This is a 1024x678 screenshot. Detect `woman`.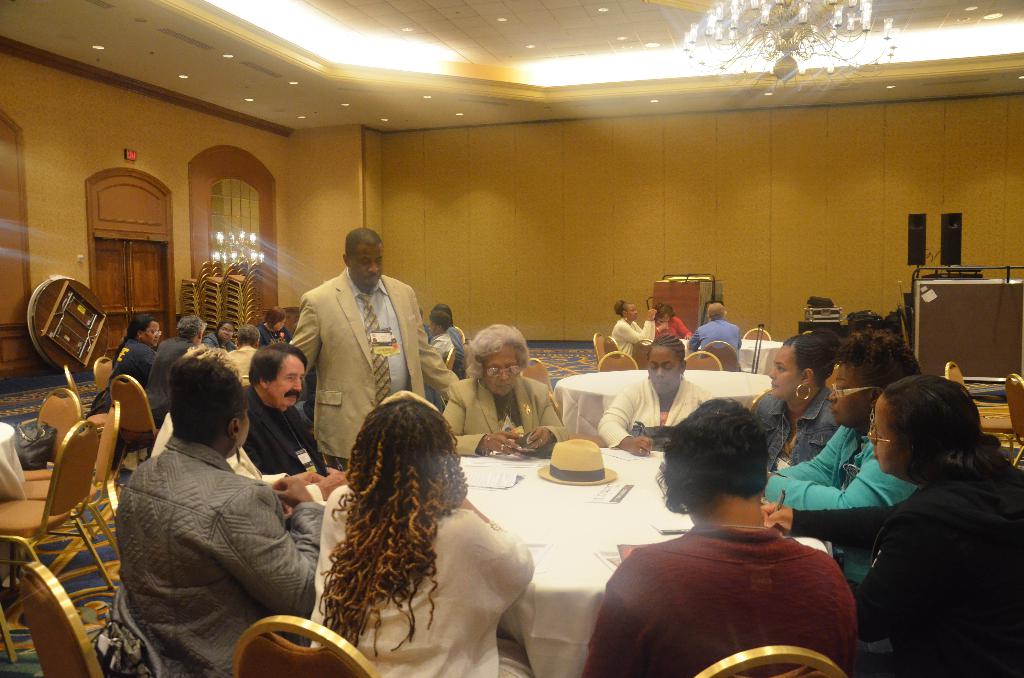
[left=612, top=299, right=662, bottom=358].
